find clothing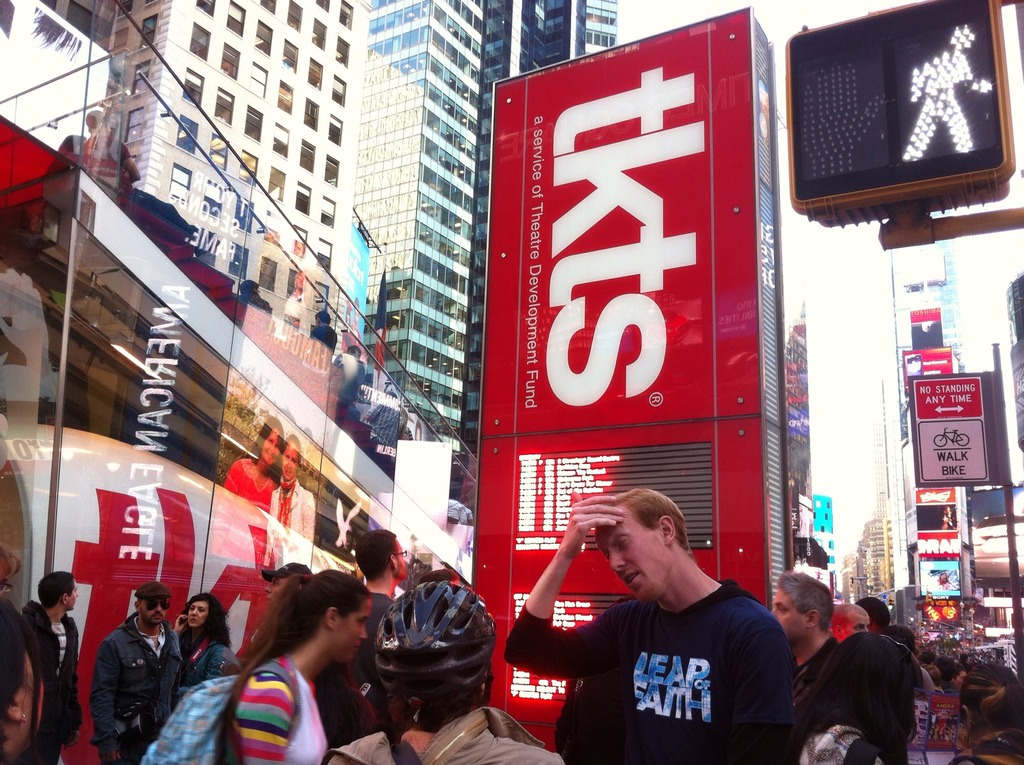
[42, 150, 72, 188]
